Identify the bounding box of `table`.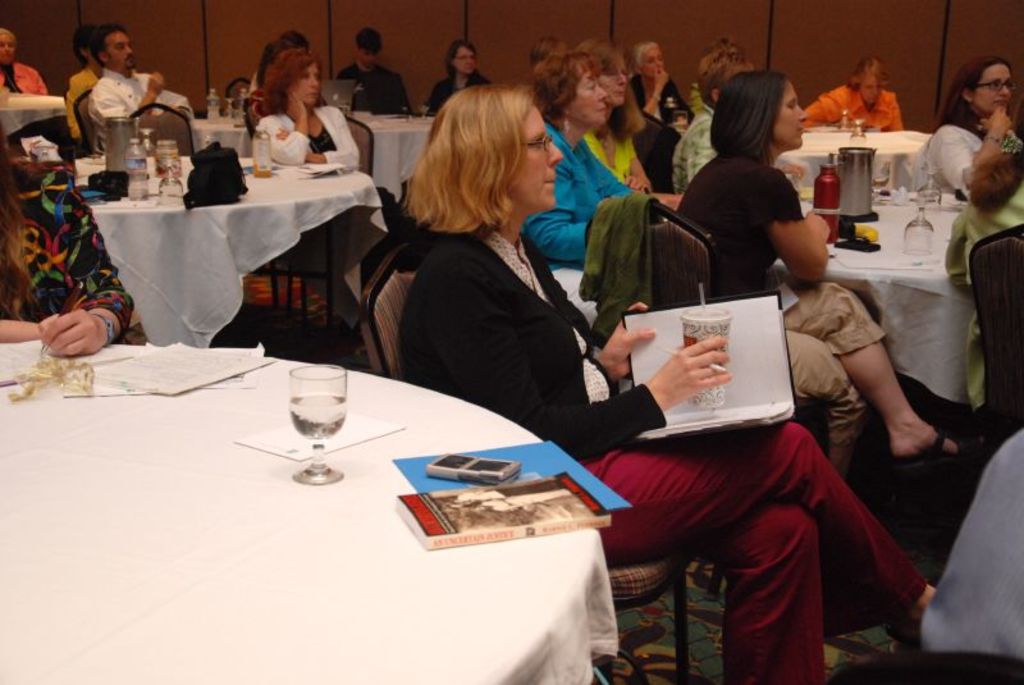
{"left": 0, "top": 83, "right": 68, "bottom": 154}.
